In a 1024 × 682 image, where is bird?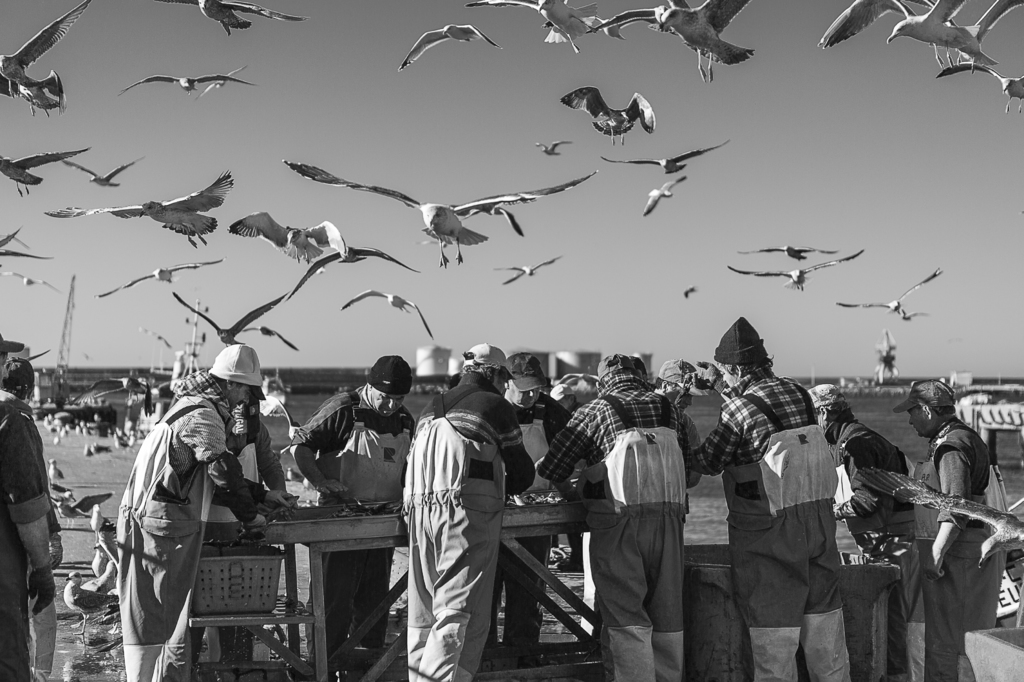
(x1=0, y1=0, x2=95, y2=123).
